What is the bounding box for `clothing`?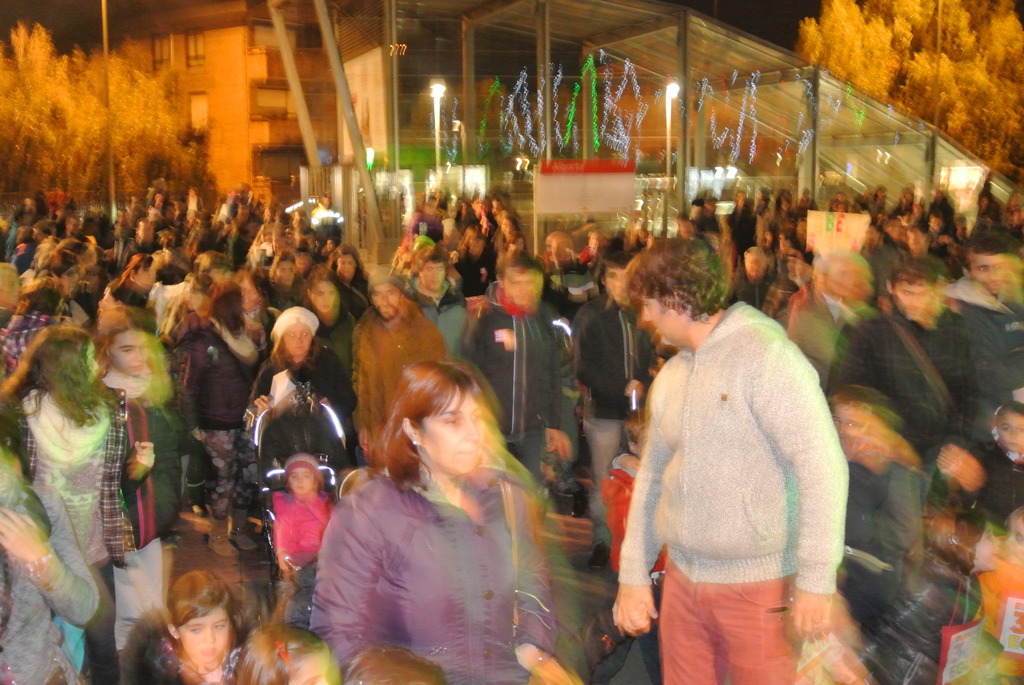
region(572, 290, 662, 510).
